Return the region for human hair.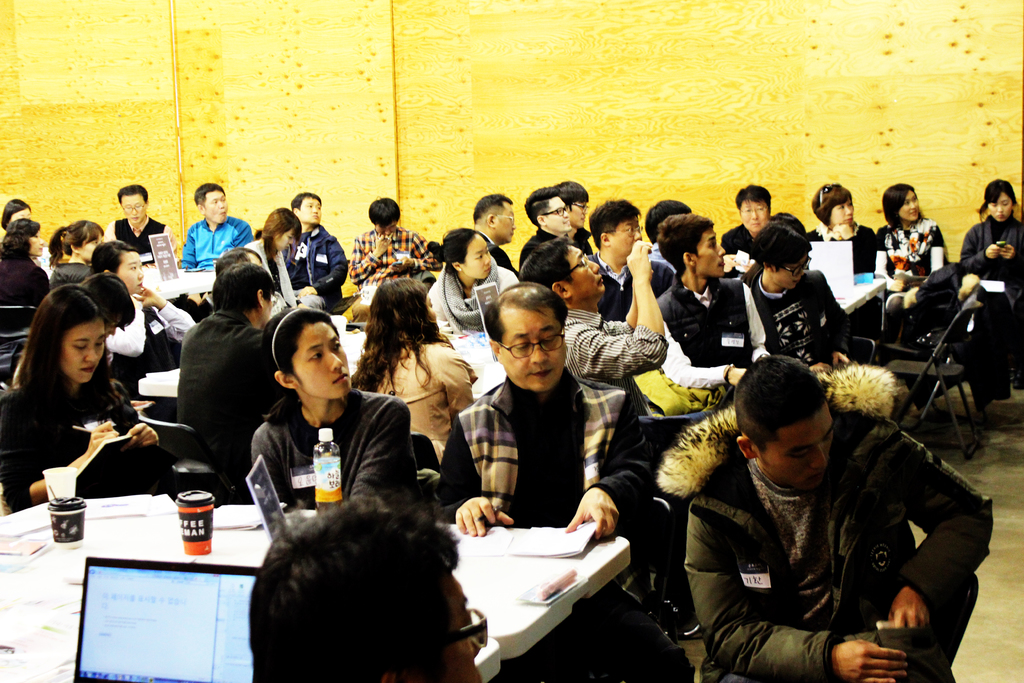
810, 180, 854, 231.
